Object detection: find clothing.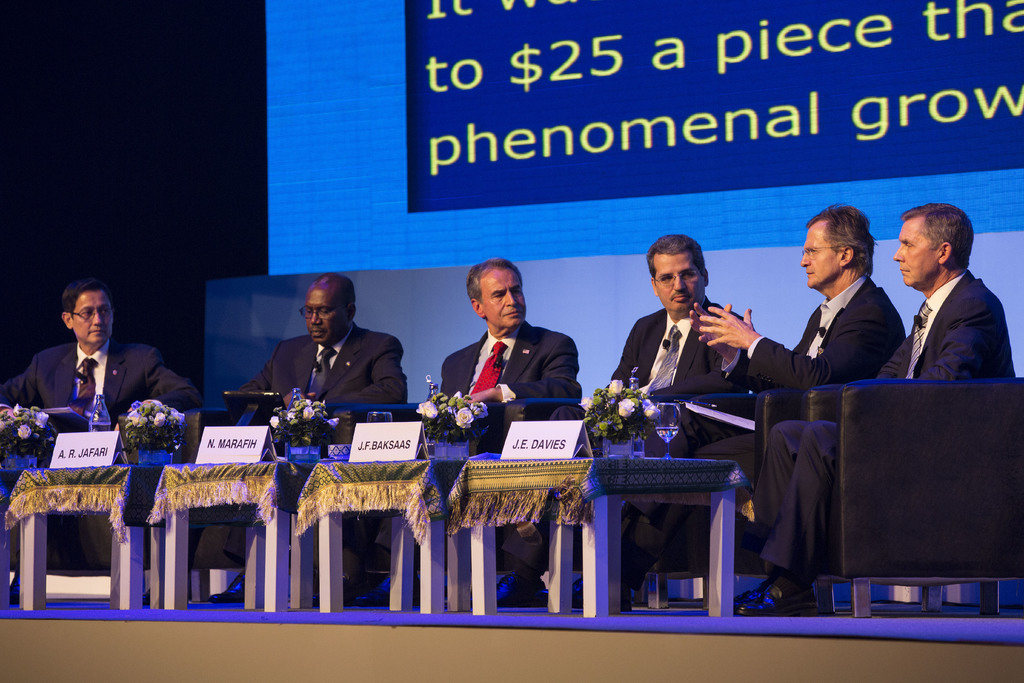
497,293,751,562.
